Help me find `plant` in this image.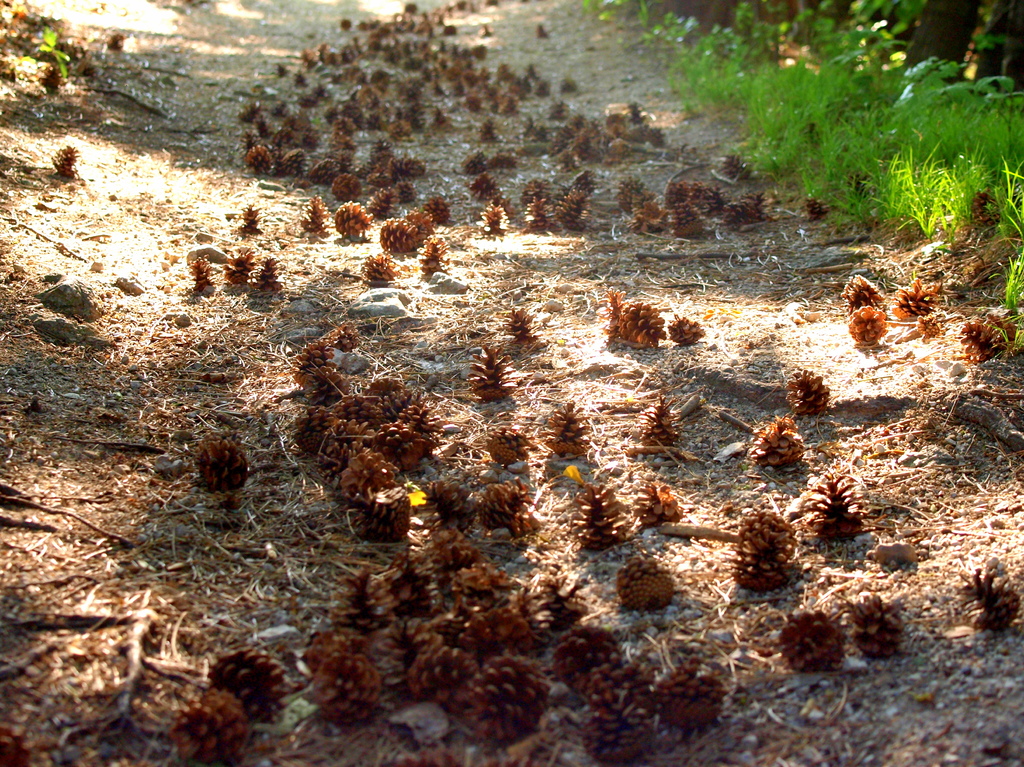
Found it: bbox=(211, 646, 294, 722).
